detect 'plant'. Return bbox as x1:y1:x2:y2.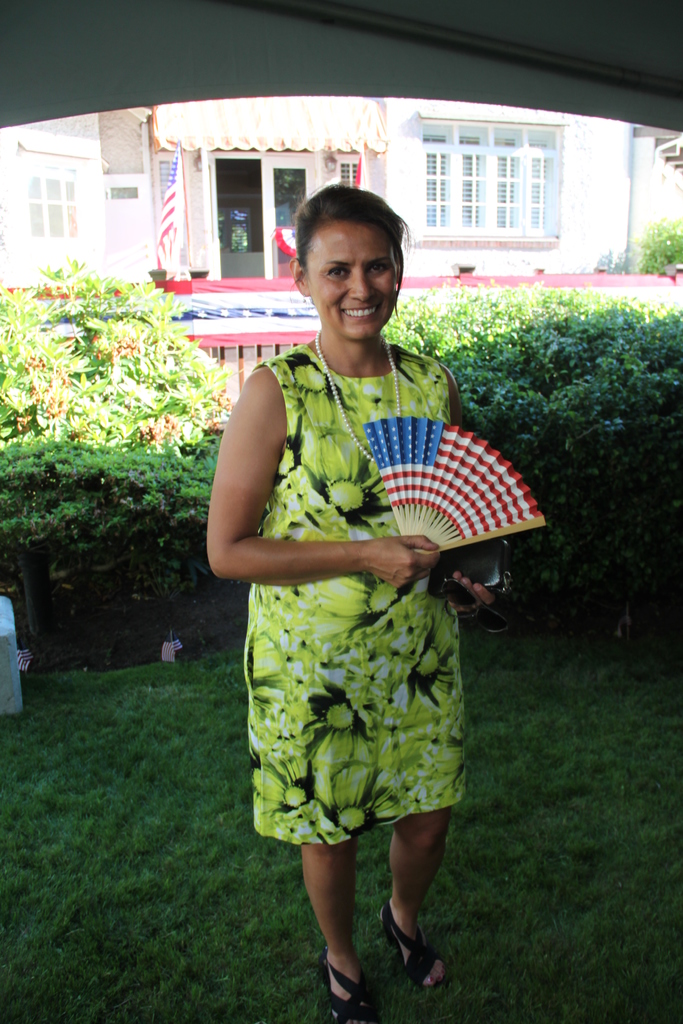
0:253:235:453.
